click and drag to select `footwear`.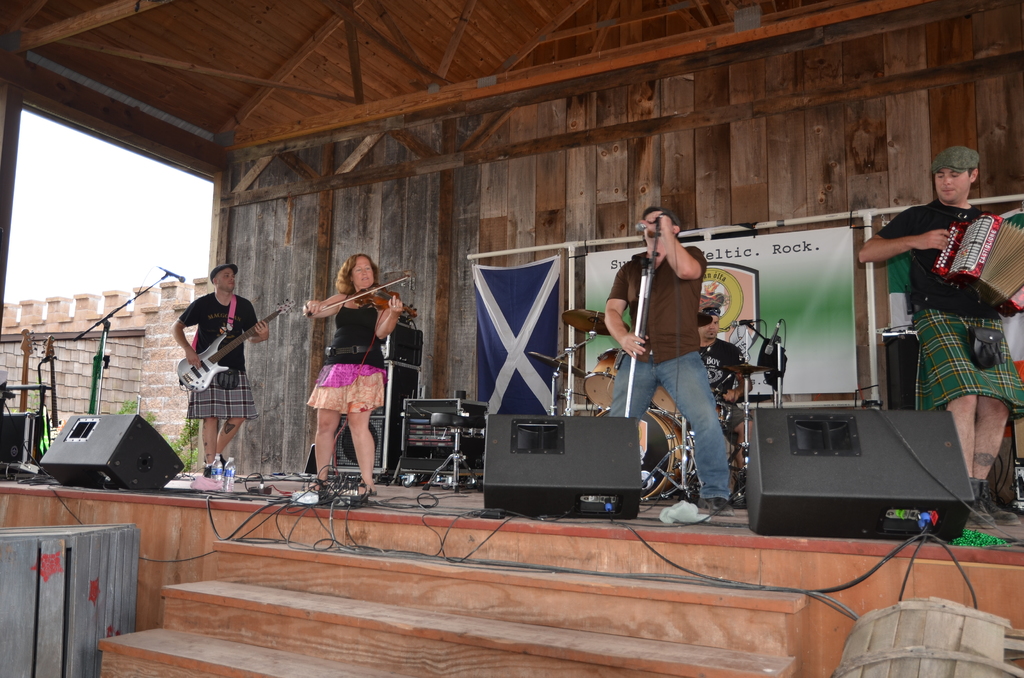
Selection: l=964, t=477, r=987, b=527.
